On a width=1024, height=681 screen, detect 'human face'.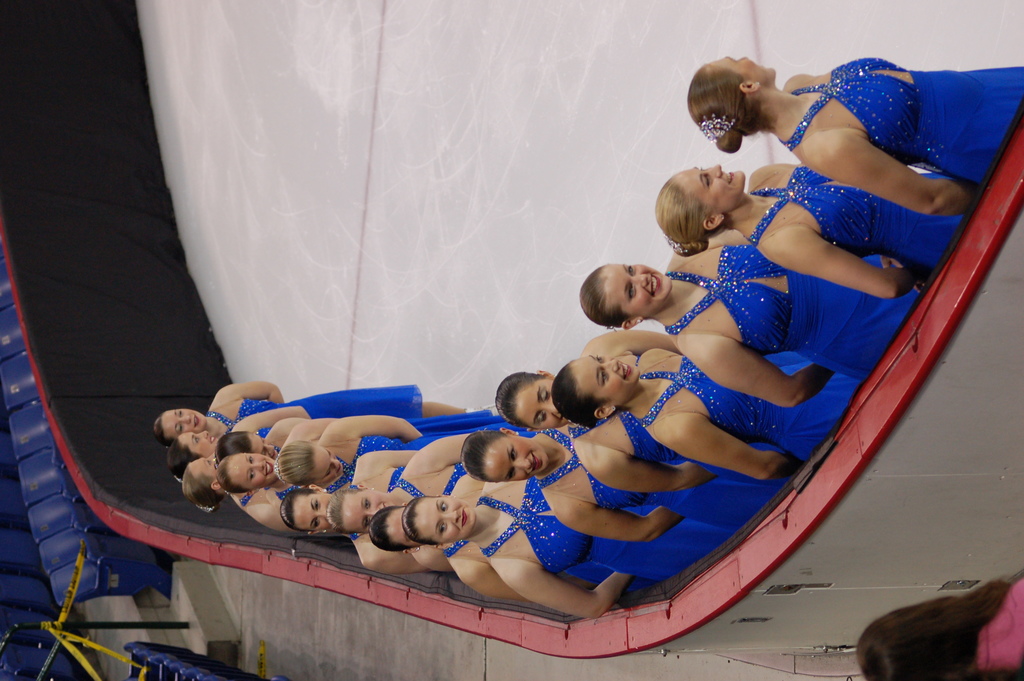
Rect(343, 488, 397, 534).
